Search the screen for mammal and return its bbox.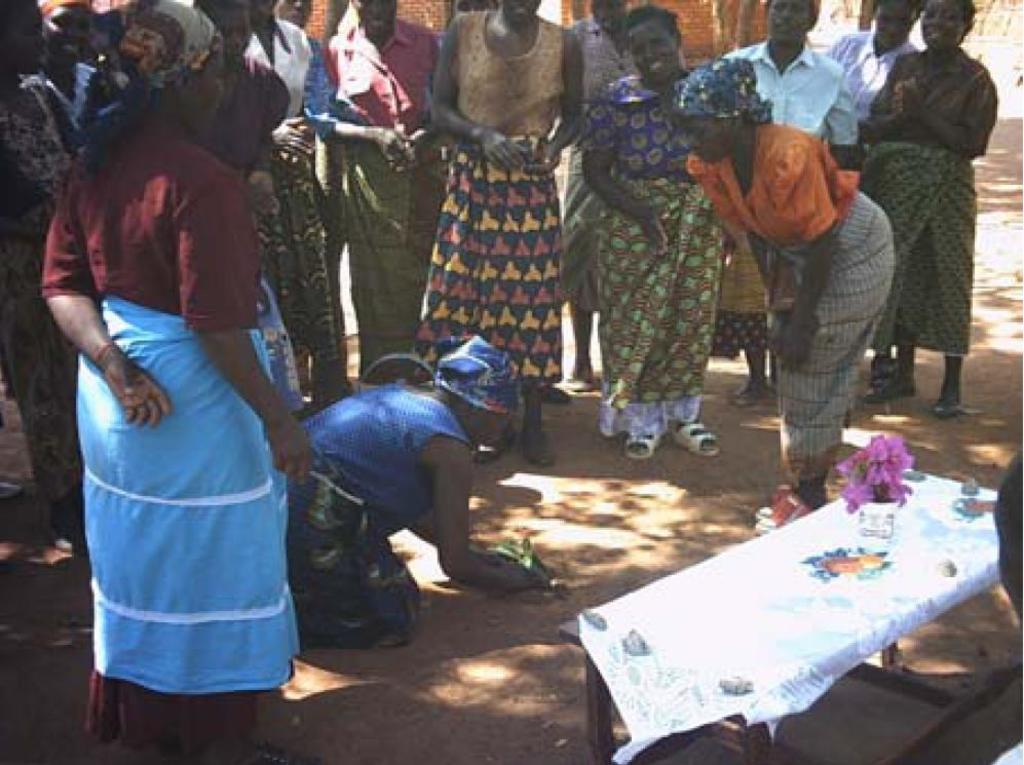
Found: {"x1": 578, "y1": 2, "x2": 727, "y2": 462}.
